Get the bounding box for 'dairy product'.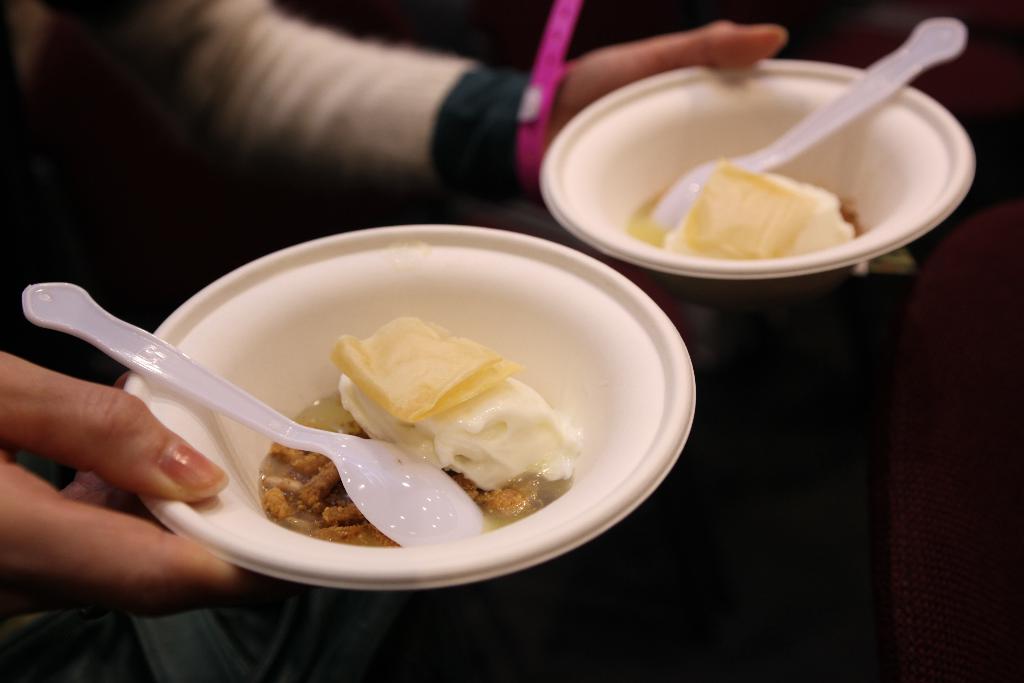
crop(337, 370, 585, 497).
